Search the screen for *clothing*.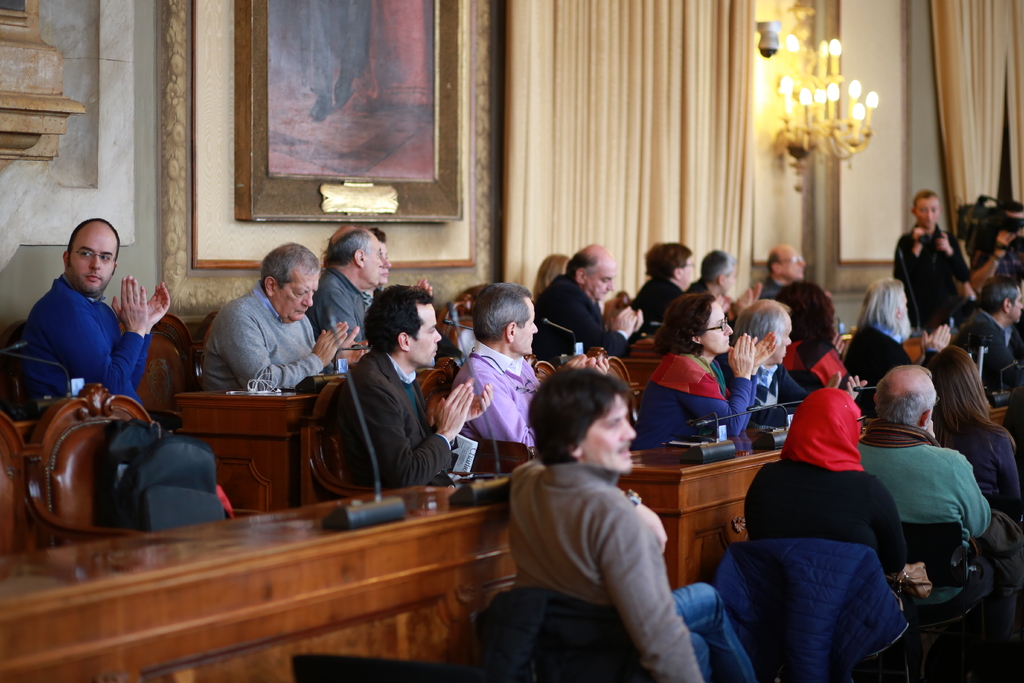
Found at <box>948,308,1020,399</box>.
